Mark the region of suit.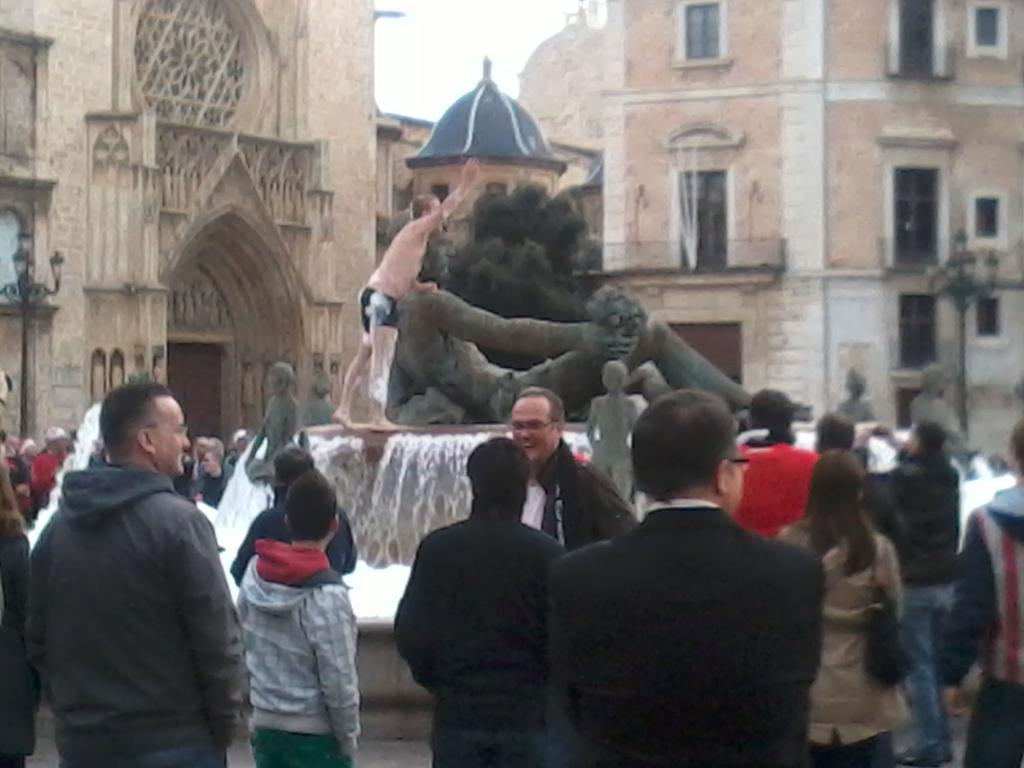
Region: 541,434,839,764.
